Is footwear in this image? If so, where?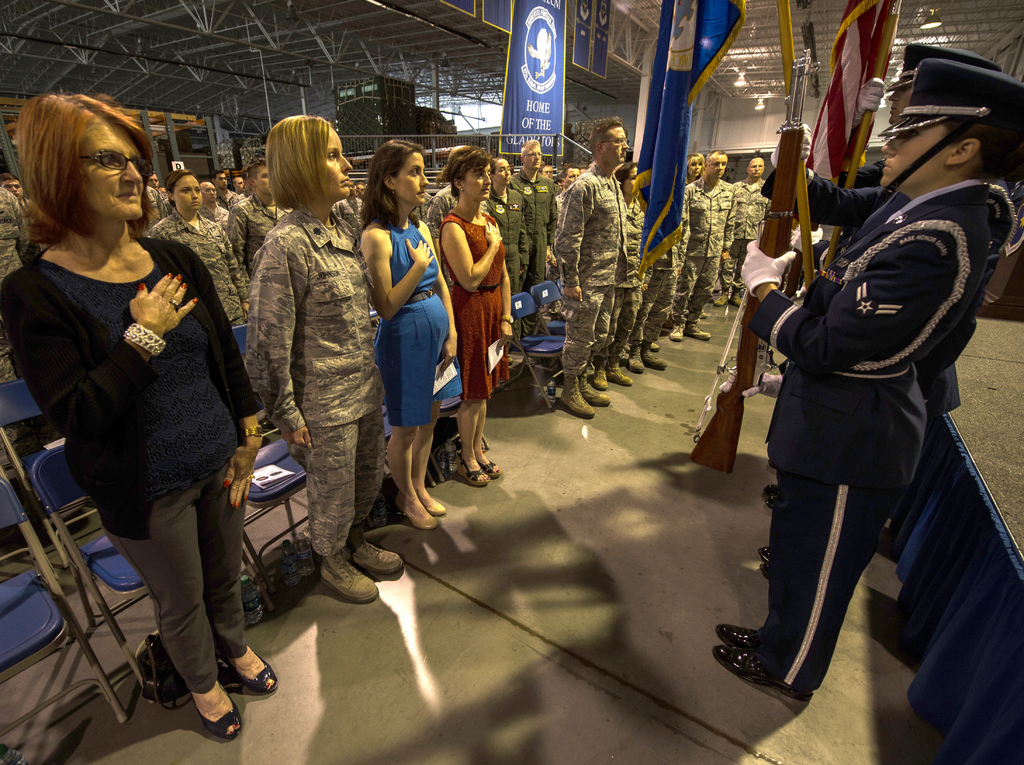
Yes, at <region>762, 548, 774, 562</region>.
